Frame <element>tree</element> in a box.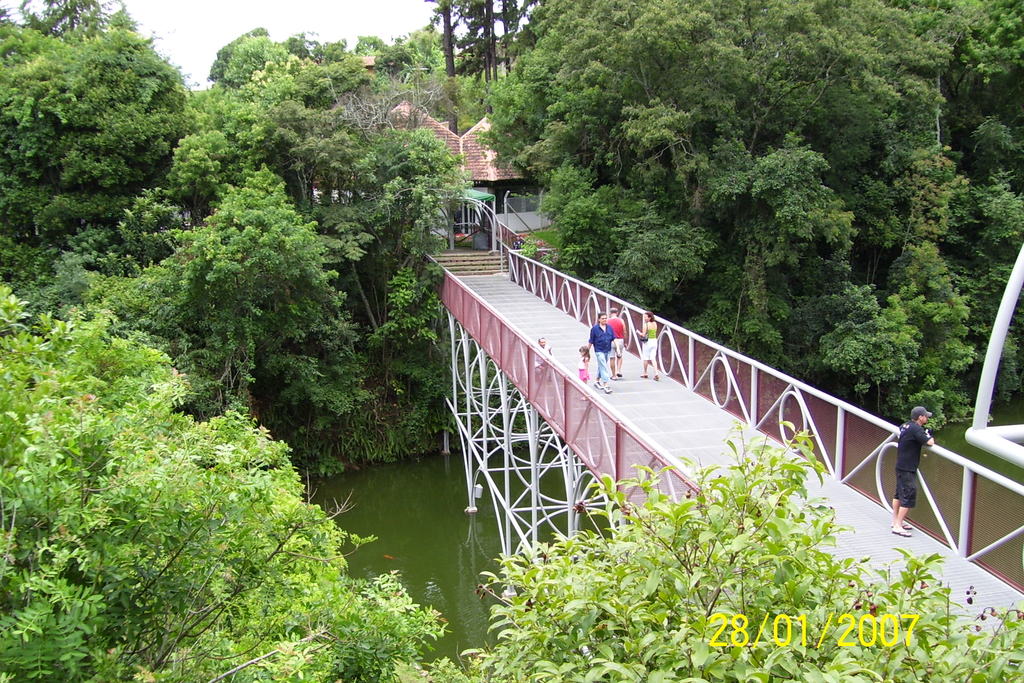
locate(468, 420, 1023, 682).
